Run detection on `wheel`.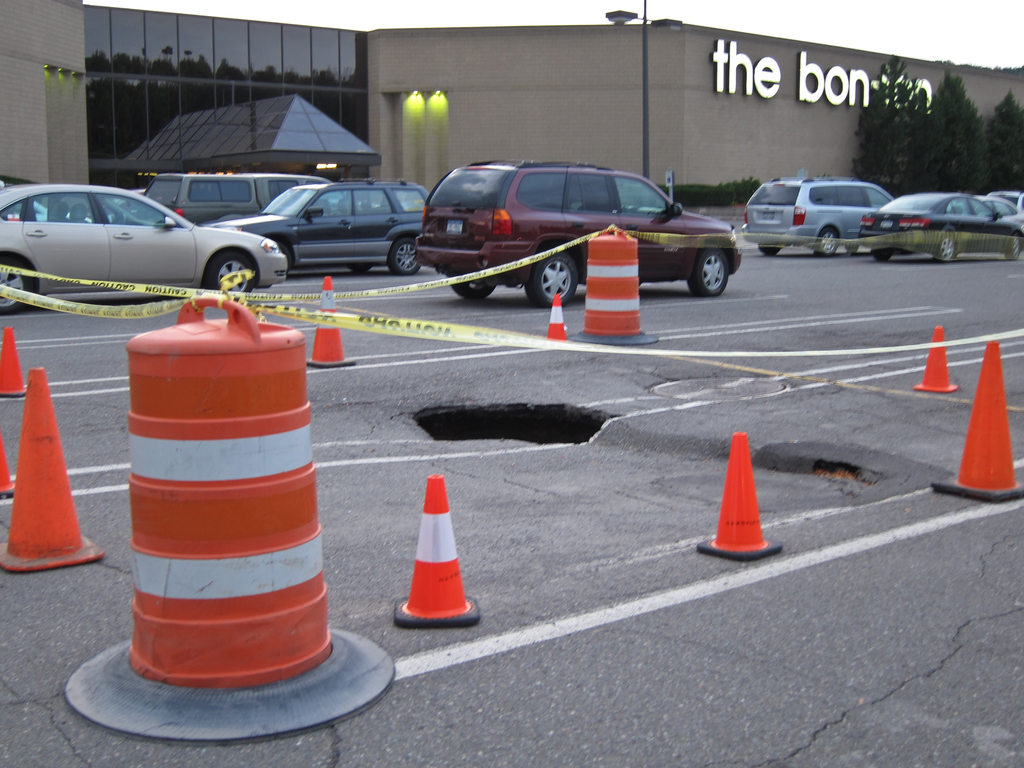
Result: <region>211, 254, 254, 299</region>.
